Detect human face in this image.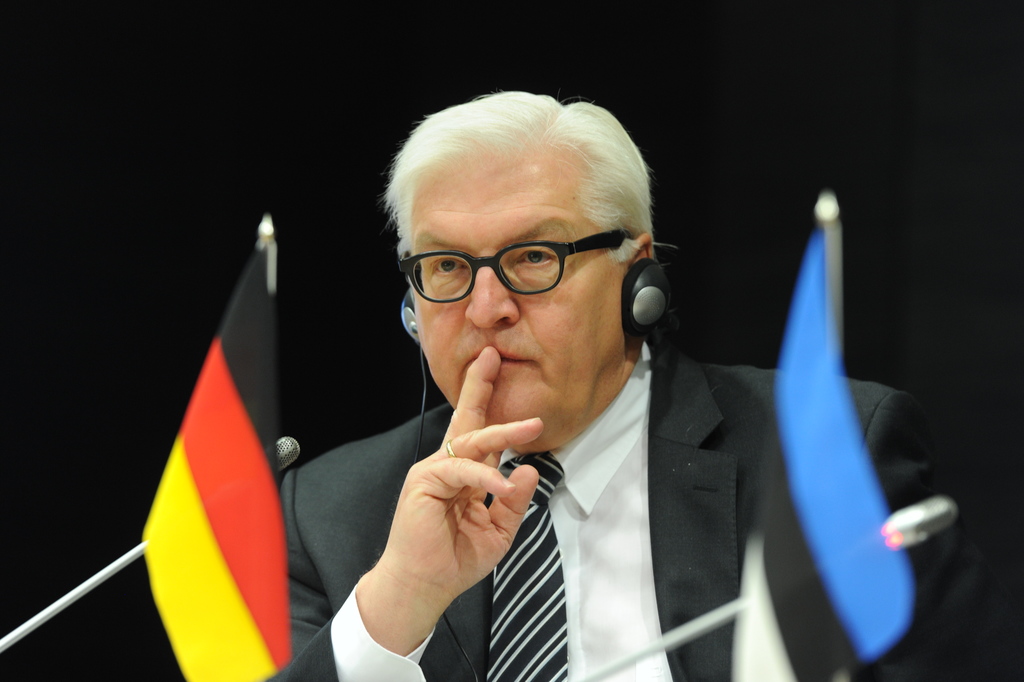
Detection: bbox(412, 148, 618, 450).
